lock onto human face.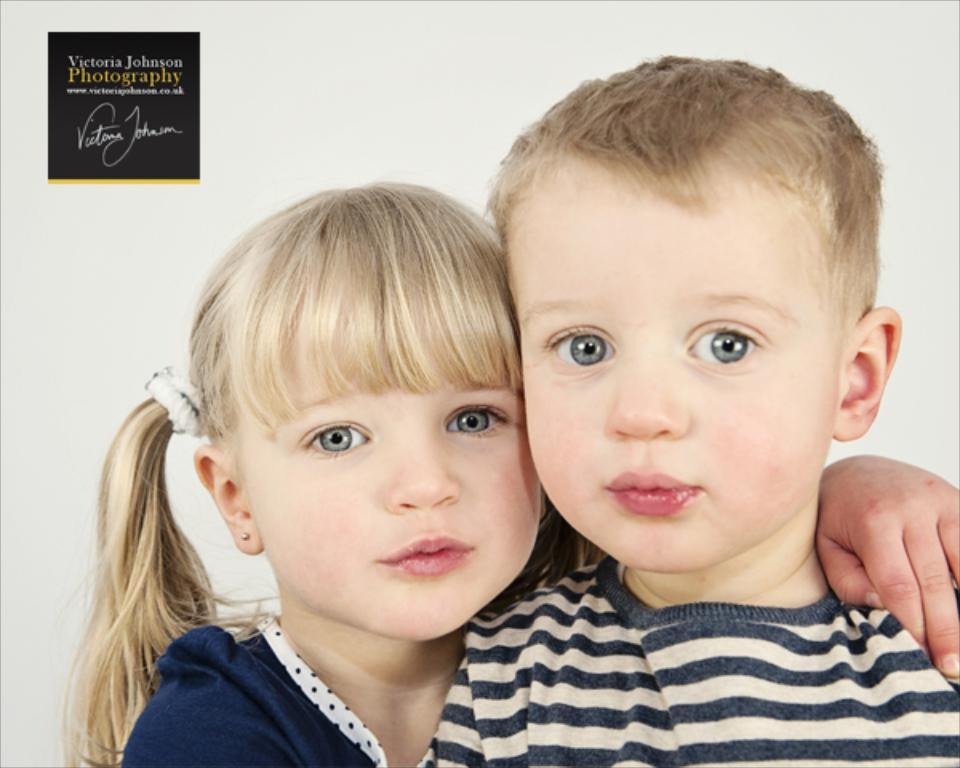
Locked: Rect(514, 181, 837, 578).
